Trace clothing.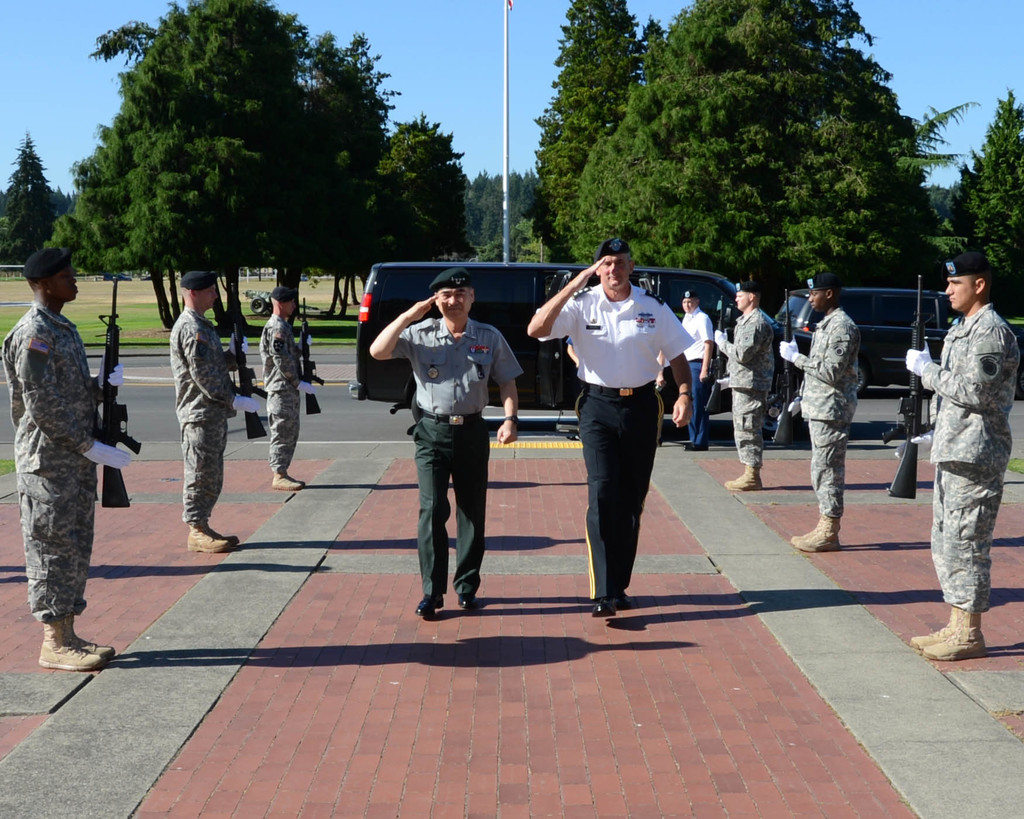
Traced to box(541, 285, 699, 597).
